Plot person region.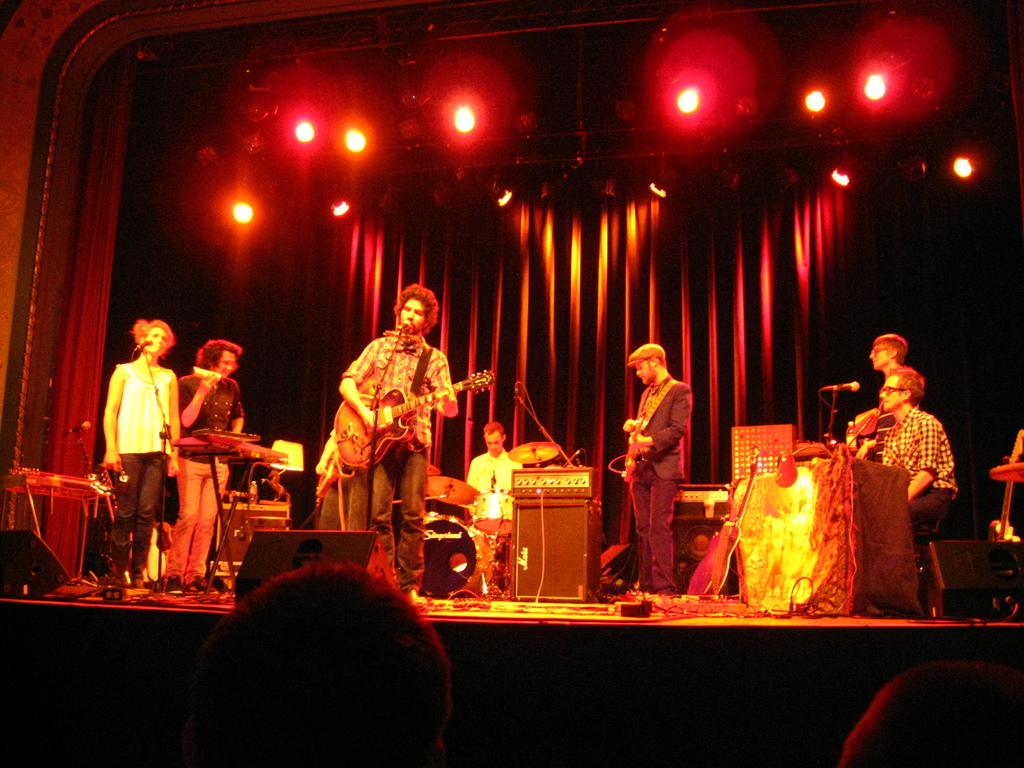
Plotted at box=[852, 335, 904, 465].
